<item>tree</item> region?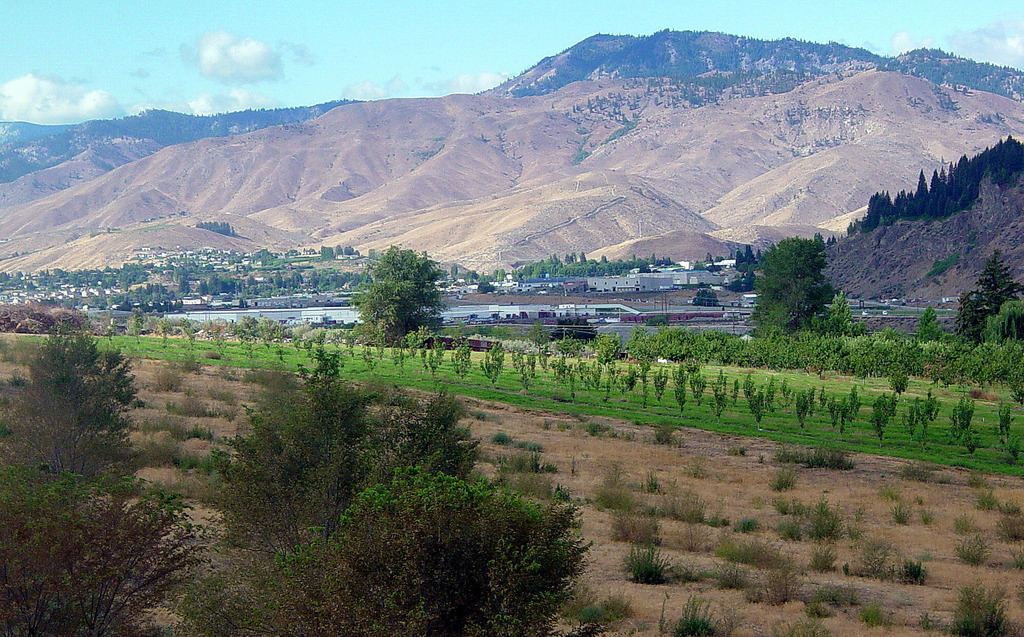
950, 248, 1023, 346
